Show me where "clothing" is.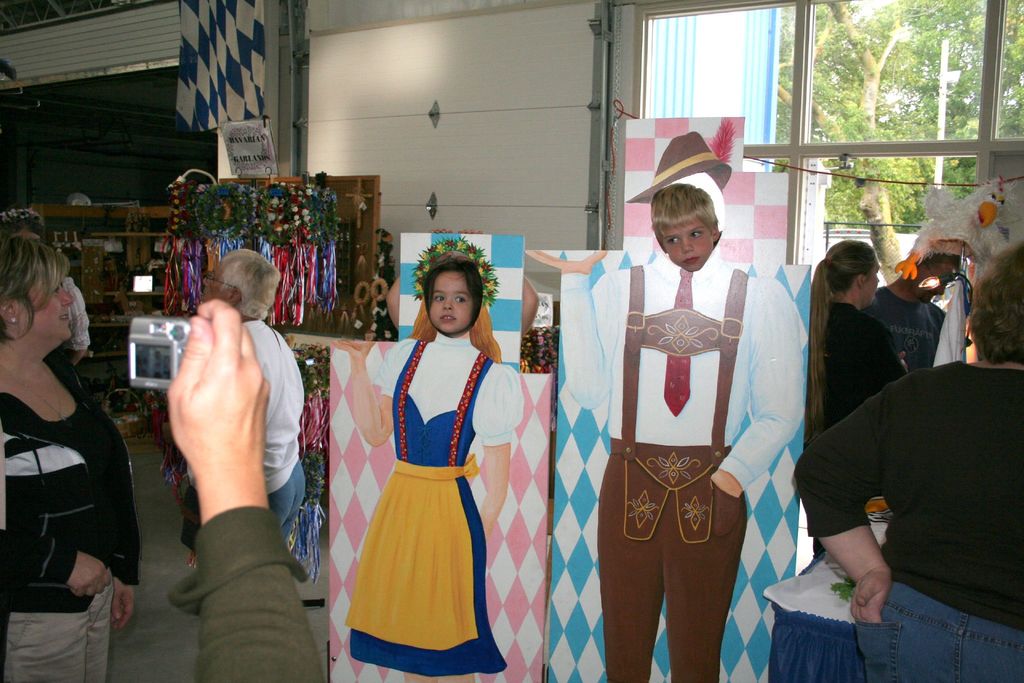
"clothing" is at <box>240,318,307,541</box>.
